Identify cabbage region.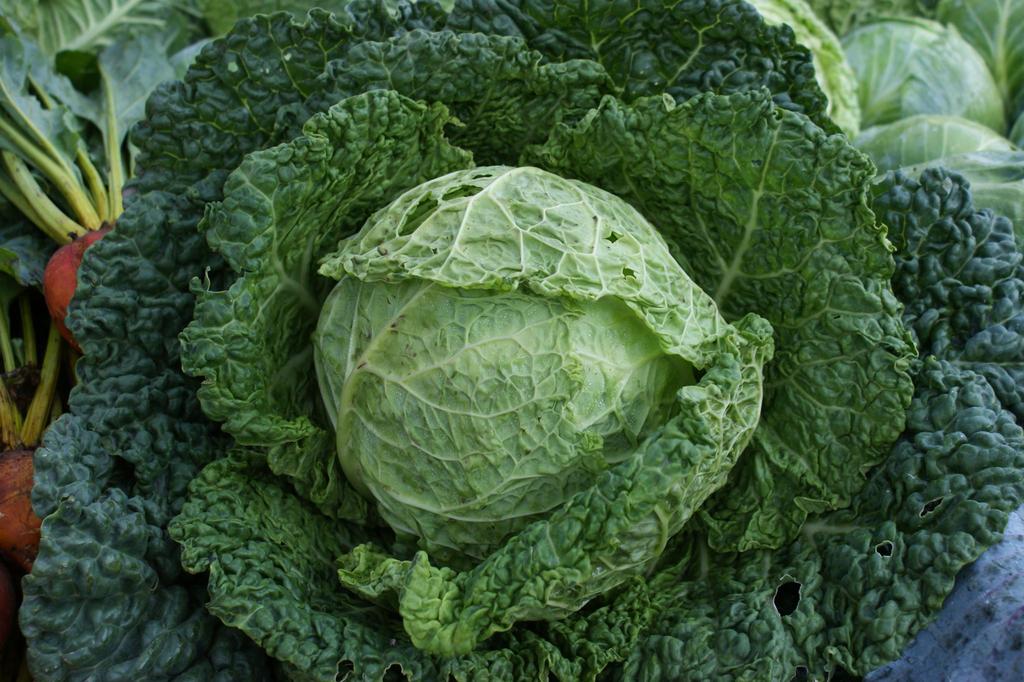
Region: BBox(311, 163, 776, 659).
